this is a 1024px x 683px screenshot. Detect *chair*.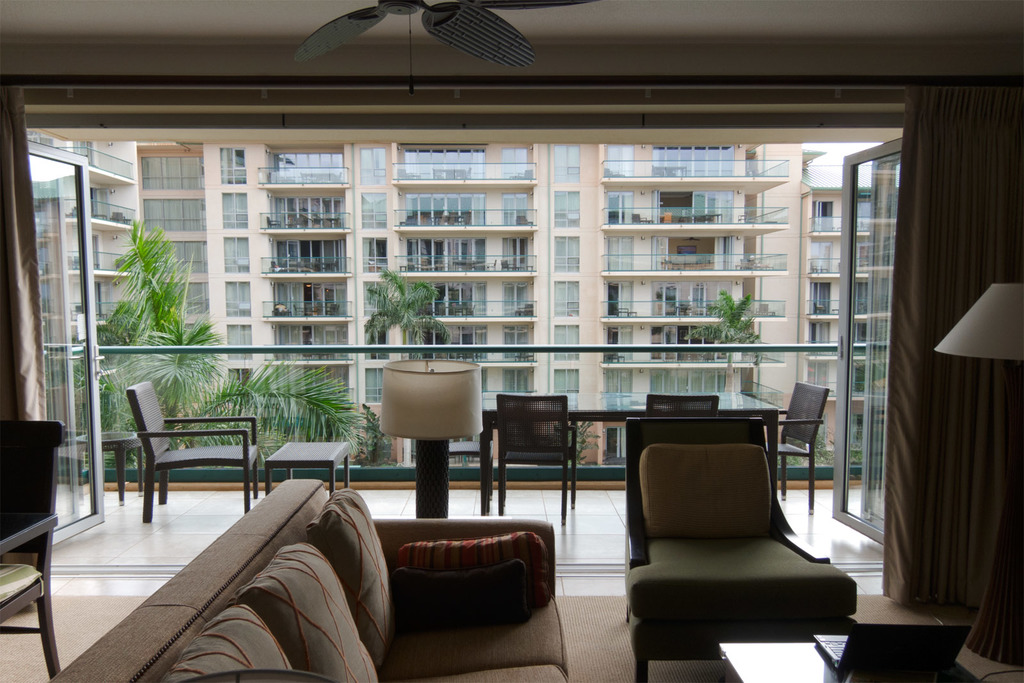
<bbox>0, 420, 64, 677</bbox>.
